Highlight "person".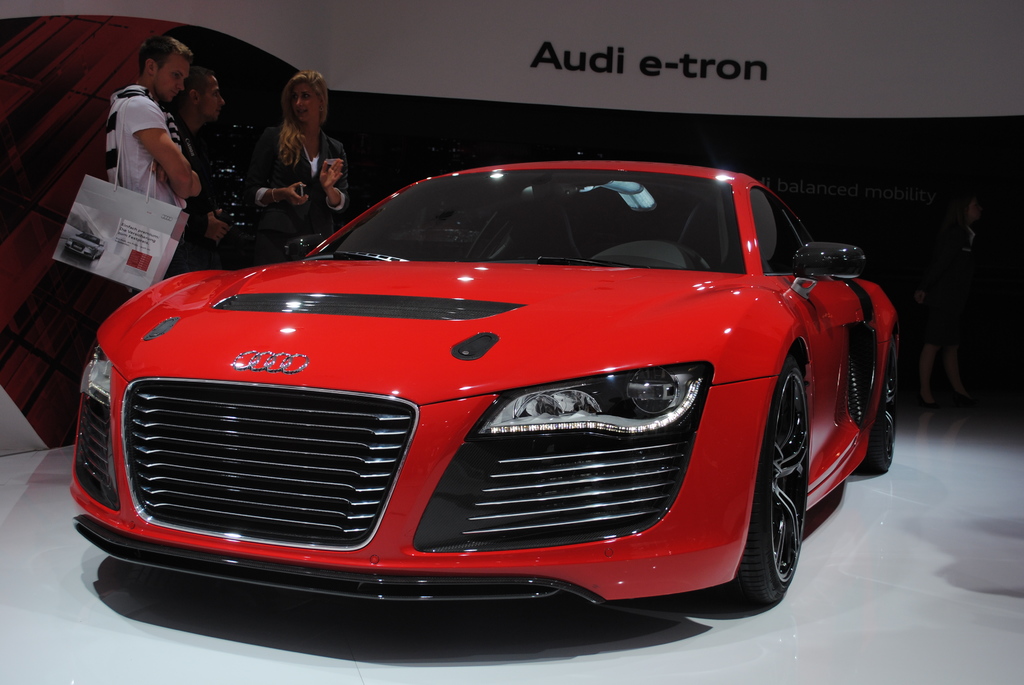
Highlighted region: {"x1": 171, "y1": 68, "x2": 230, "y2": 246}.
